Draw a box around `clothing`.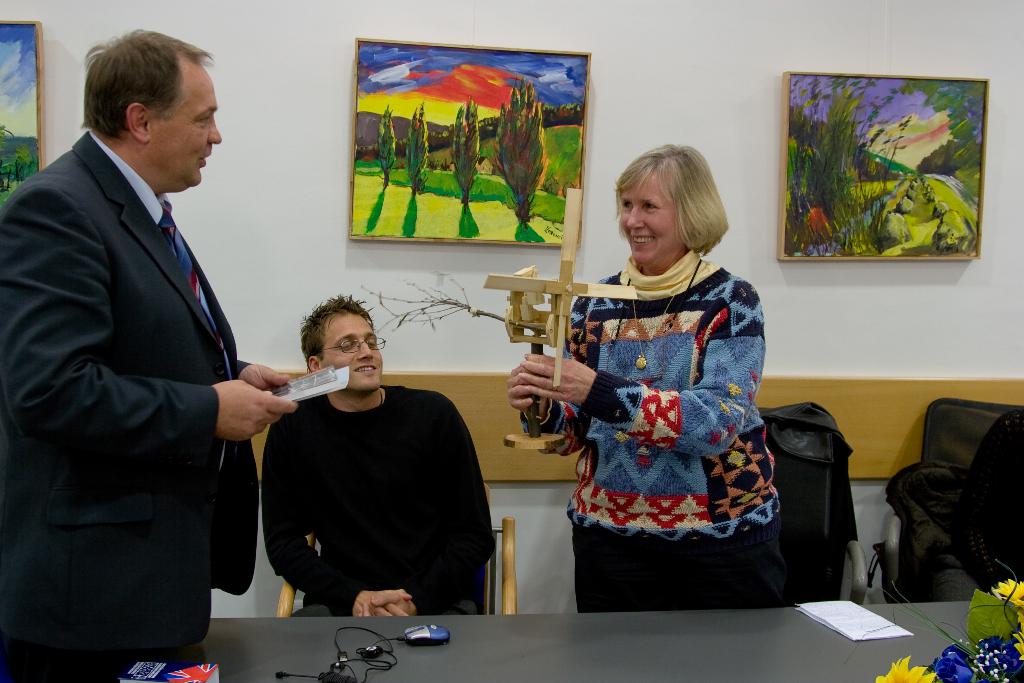
517 263 785 615.
